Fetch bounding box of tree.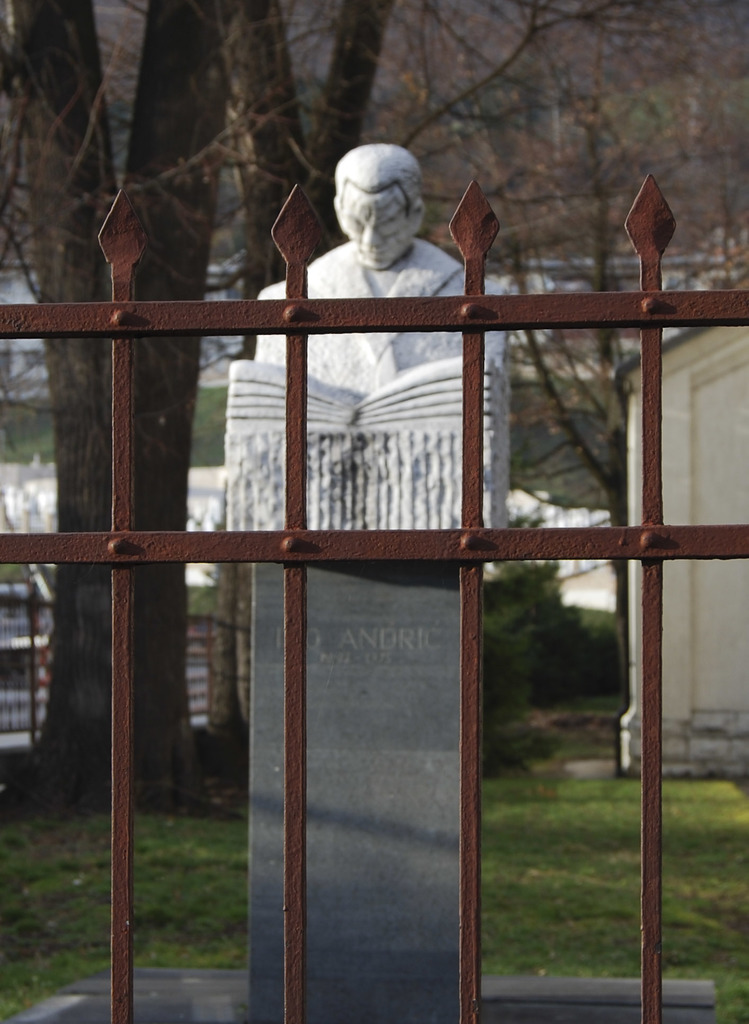
Bbox: [211, 0, 748, 352].
